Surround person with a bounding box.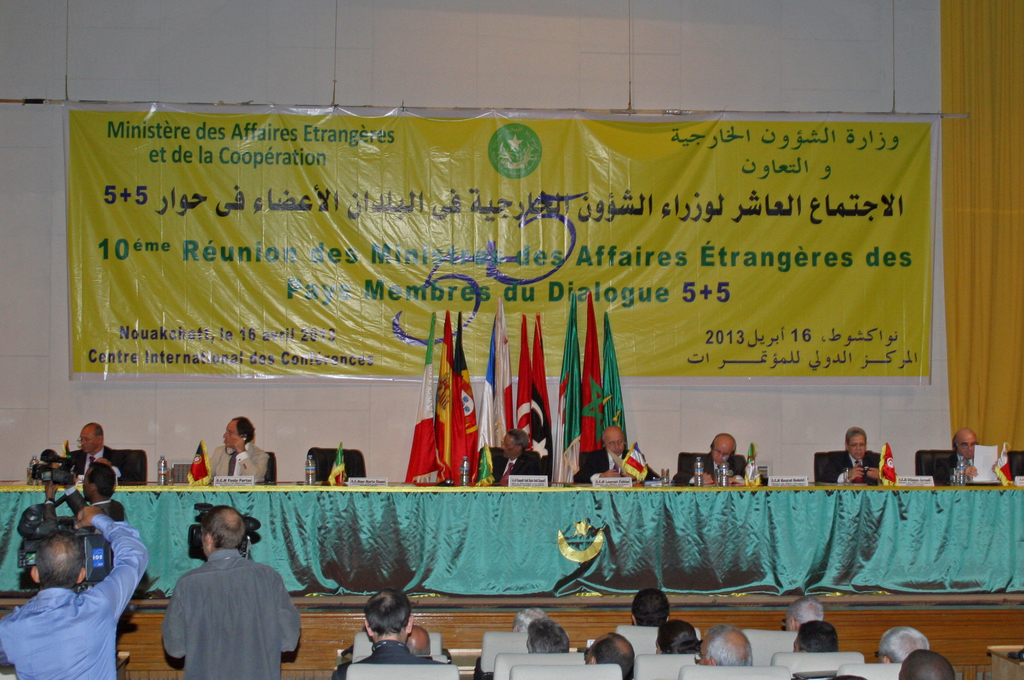
[780, 597, 822, 630].
